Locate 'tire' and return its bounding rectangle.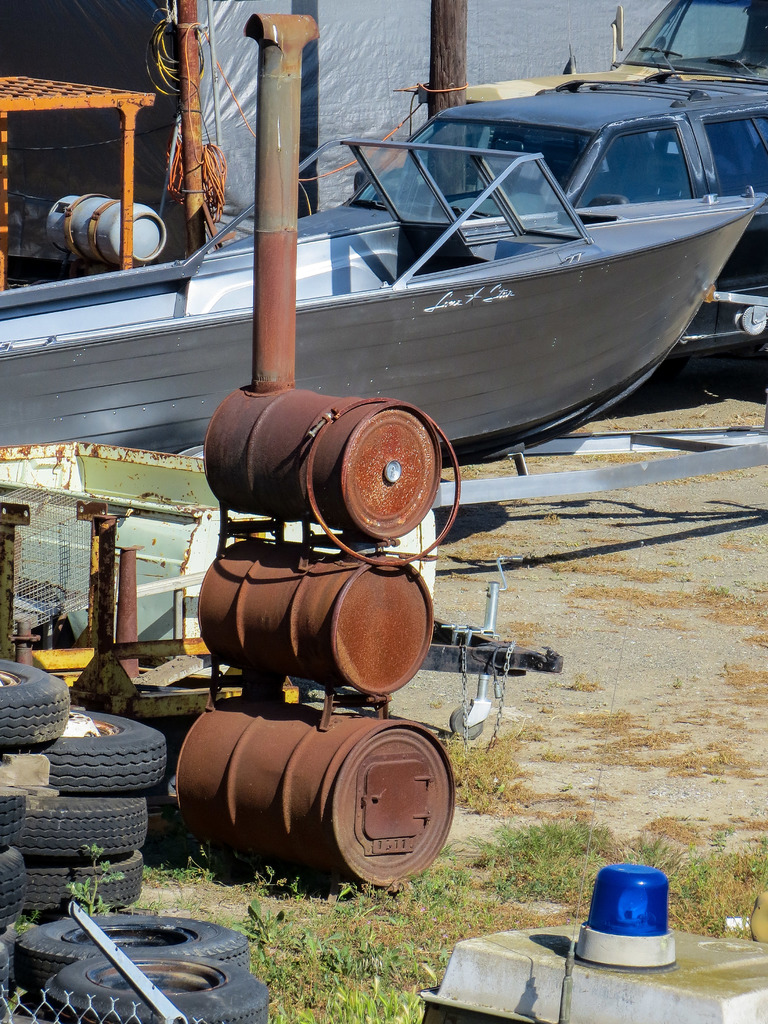
x1=0, y1=942, x2=17, y2=1020.
